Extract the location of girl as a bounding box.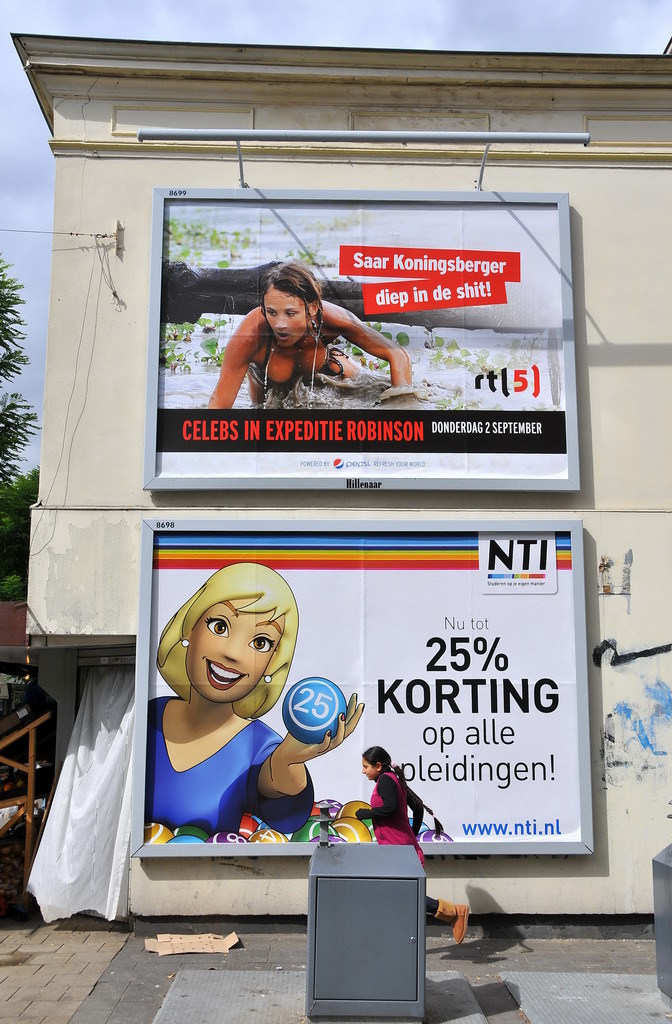
bbox=[148, 563, 364, 845].
